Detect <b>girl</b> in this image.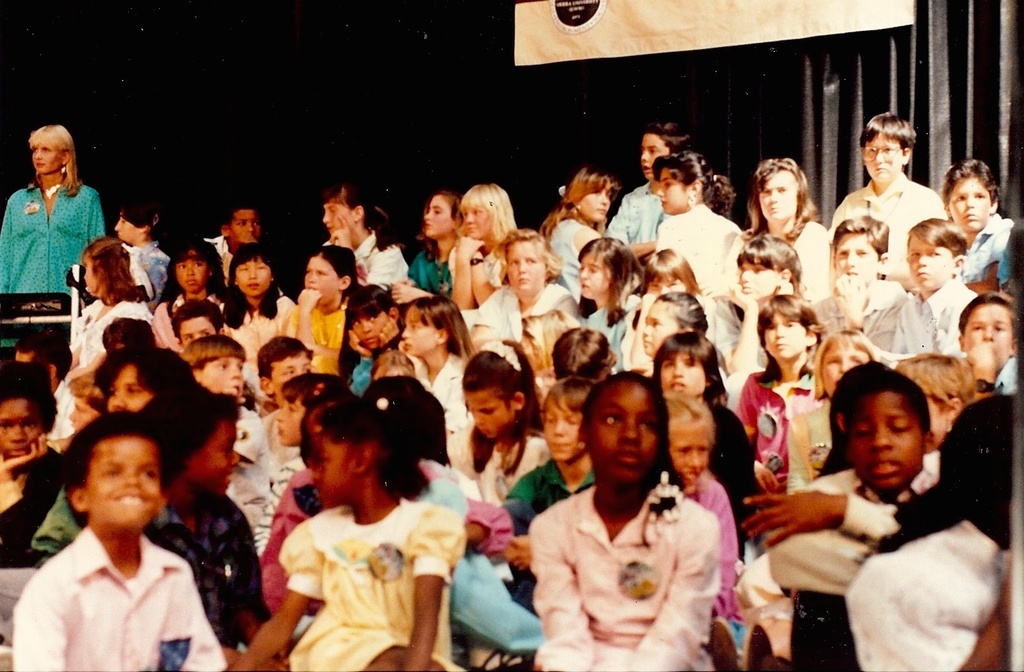
Detection: left=252, top=366, right=348, bottom=559.
